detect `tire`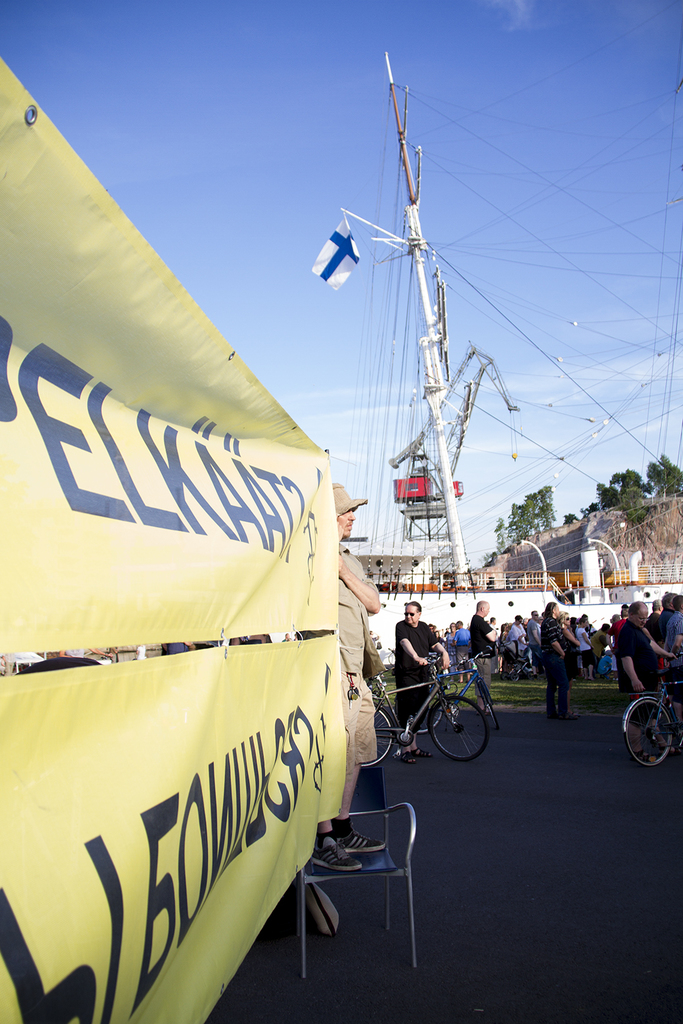
BBox(433, 691, 497, 769)
